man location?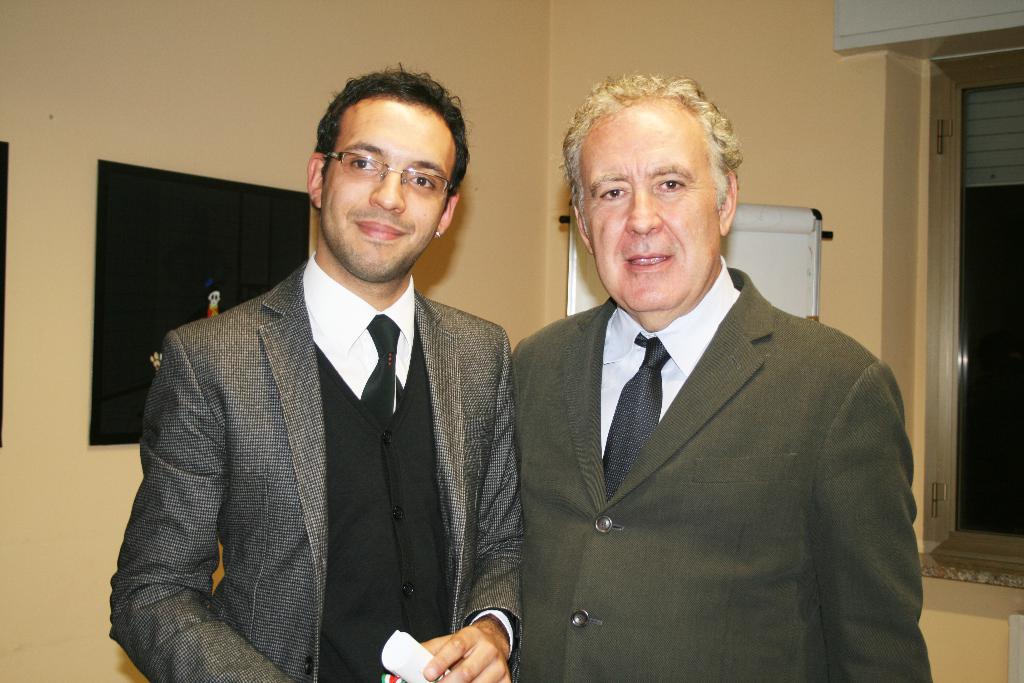
pyautogui.locateOnScreen(508, 67, 936, 682)
